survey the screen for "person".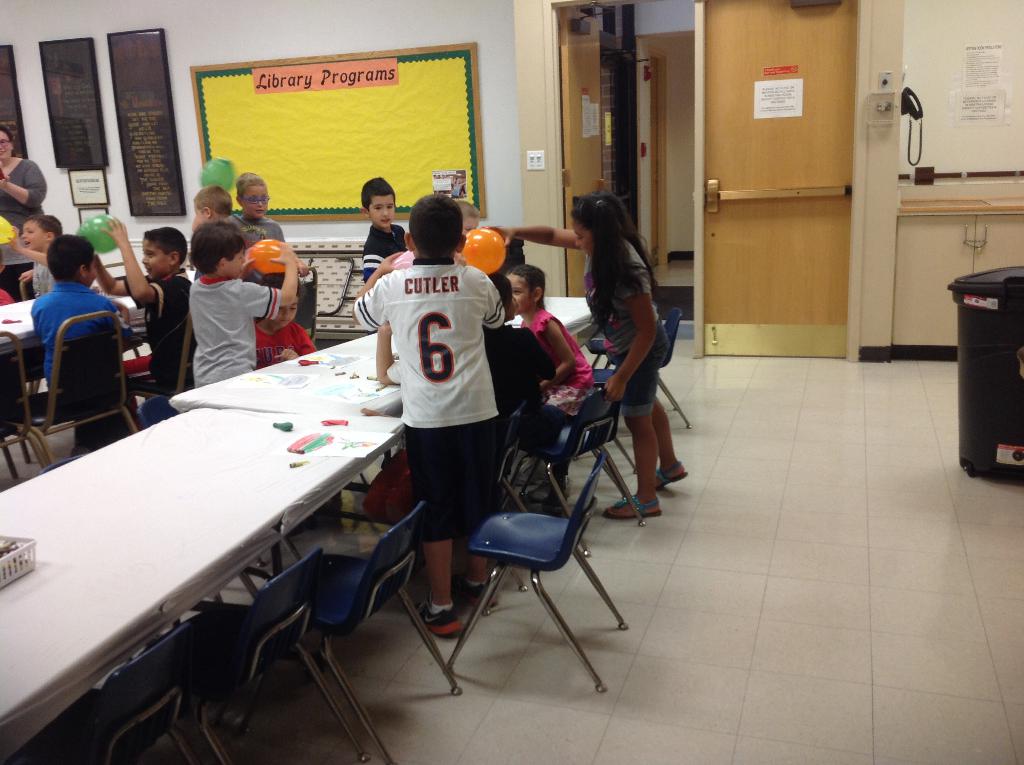
Survey found: <region>474, 262, 553, 487</region>.
